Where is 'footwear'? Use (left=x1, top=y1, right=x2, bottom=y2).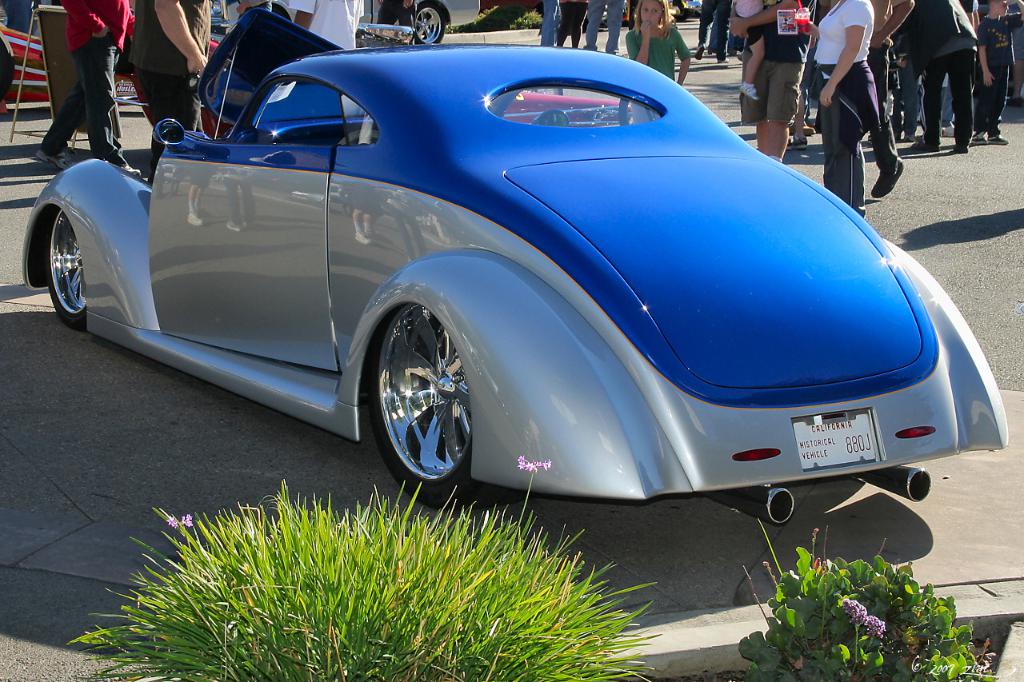
(left=36, top=149, right=78, bottom=171).
